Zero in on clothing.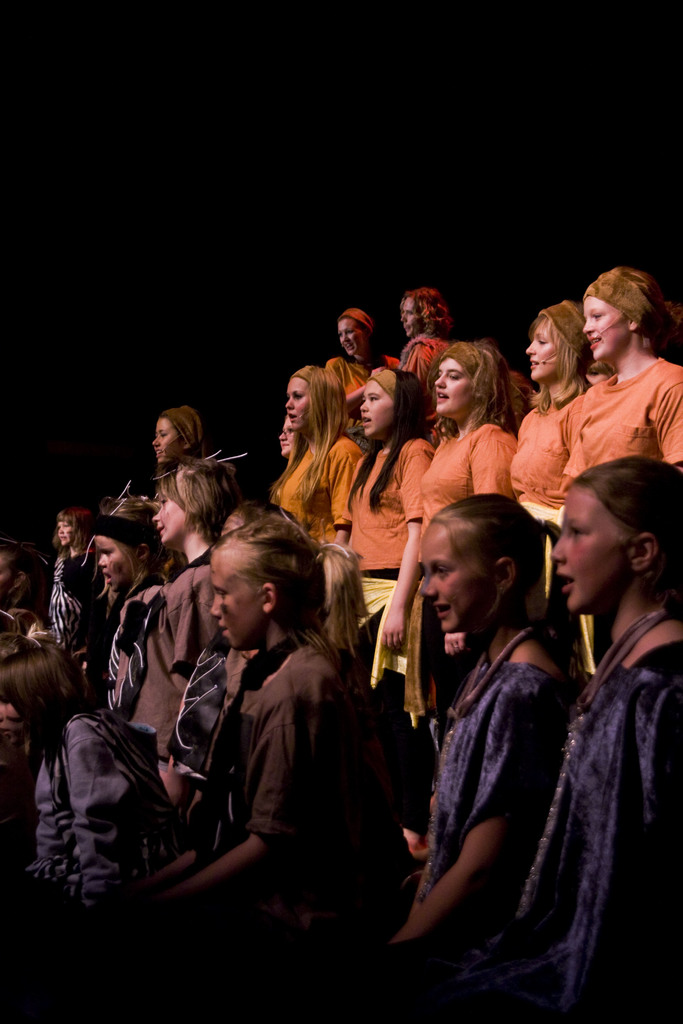
Zeroed in: x1=498, y1=377, x2=588, y2=538.
